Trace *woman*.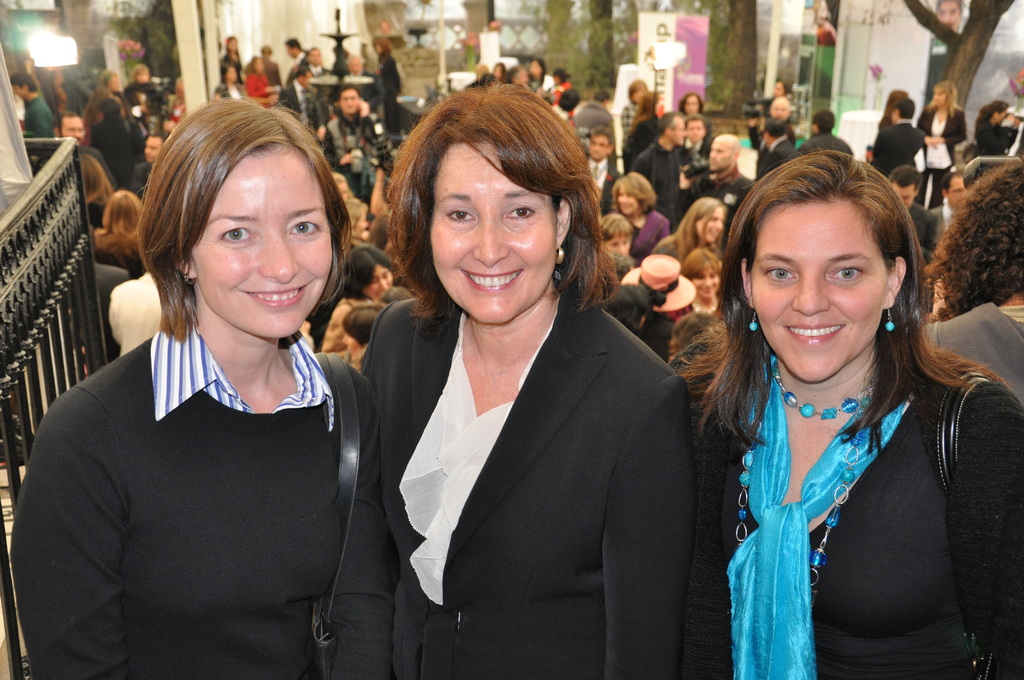
Traced to bbox=(84, 158, 124, 233).
